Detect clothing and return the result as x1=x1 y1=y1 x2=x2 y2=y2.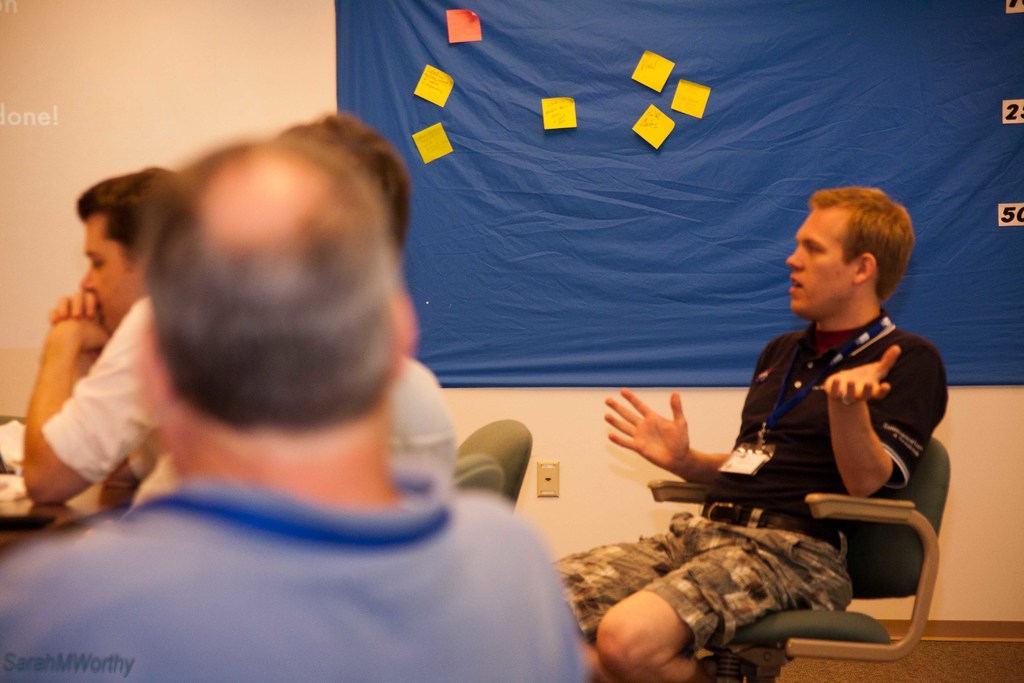
x1=712 y1=320 x2=945 y2=532.
